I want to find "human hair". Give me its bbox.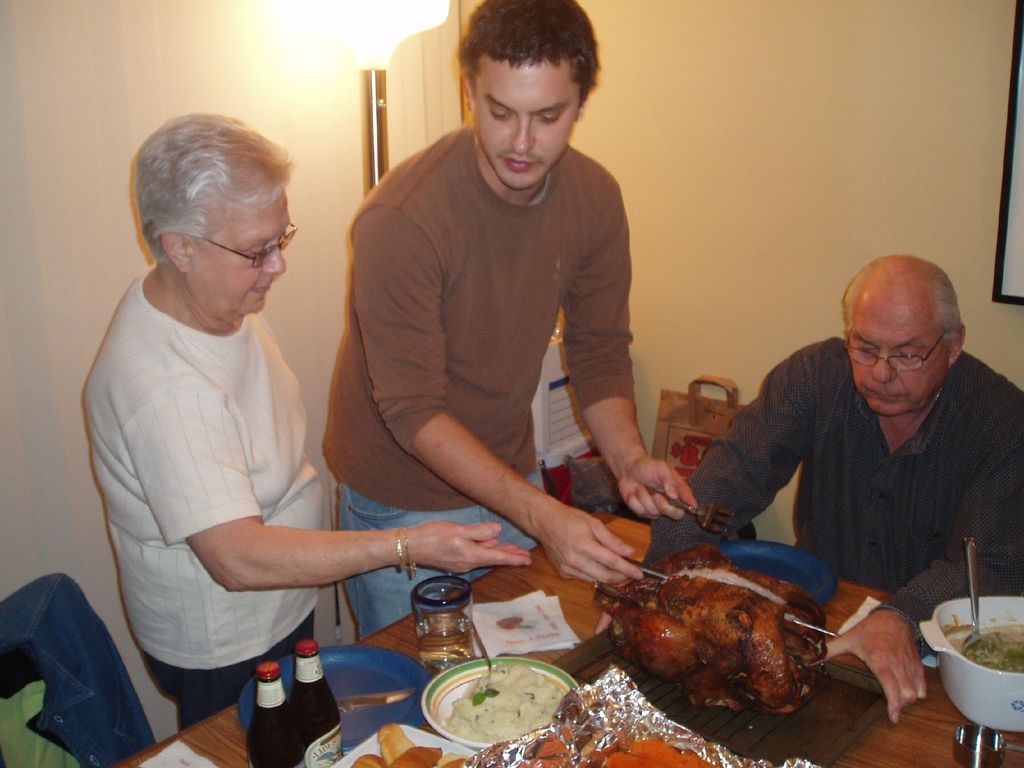
x1=123 y1=109 x2=288 y2=296.
